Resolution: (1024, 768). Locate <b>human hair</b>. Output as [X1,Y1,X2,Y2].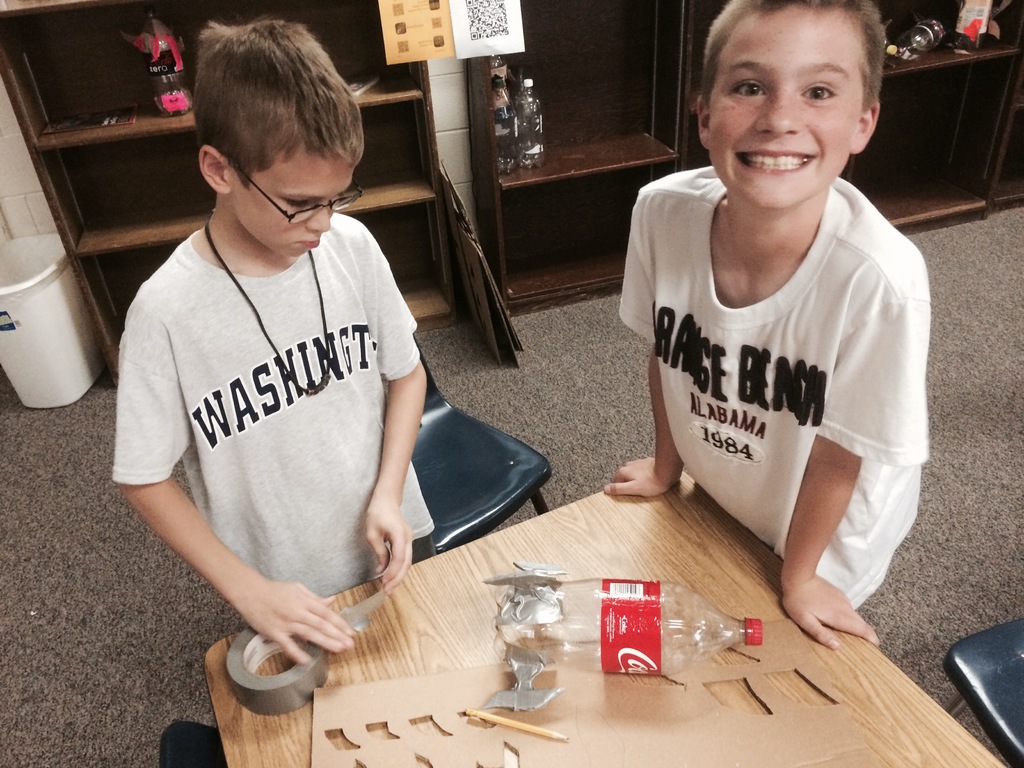
[187,13,365,192].
